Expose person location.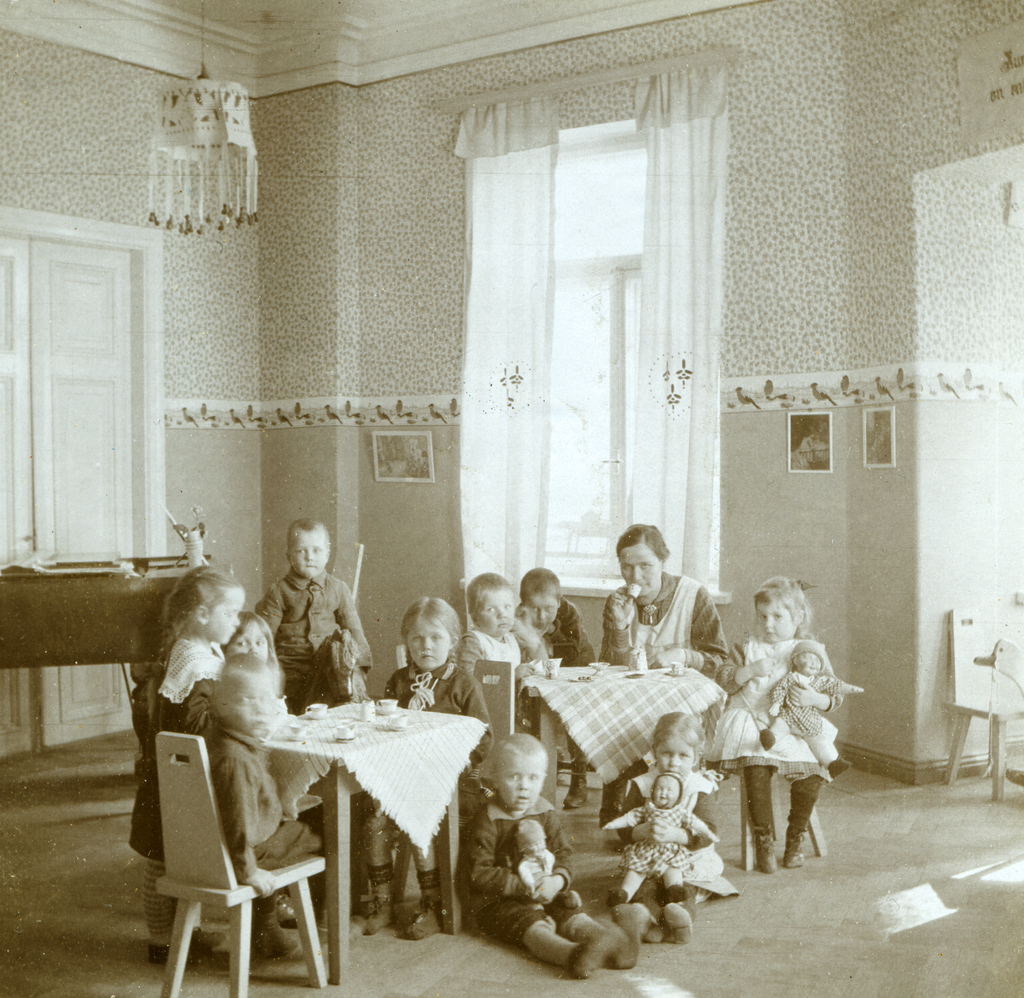
Exposed at (x1=239, y1=516, x2=383, y2=726).
